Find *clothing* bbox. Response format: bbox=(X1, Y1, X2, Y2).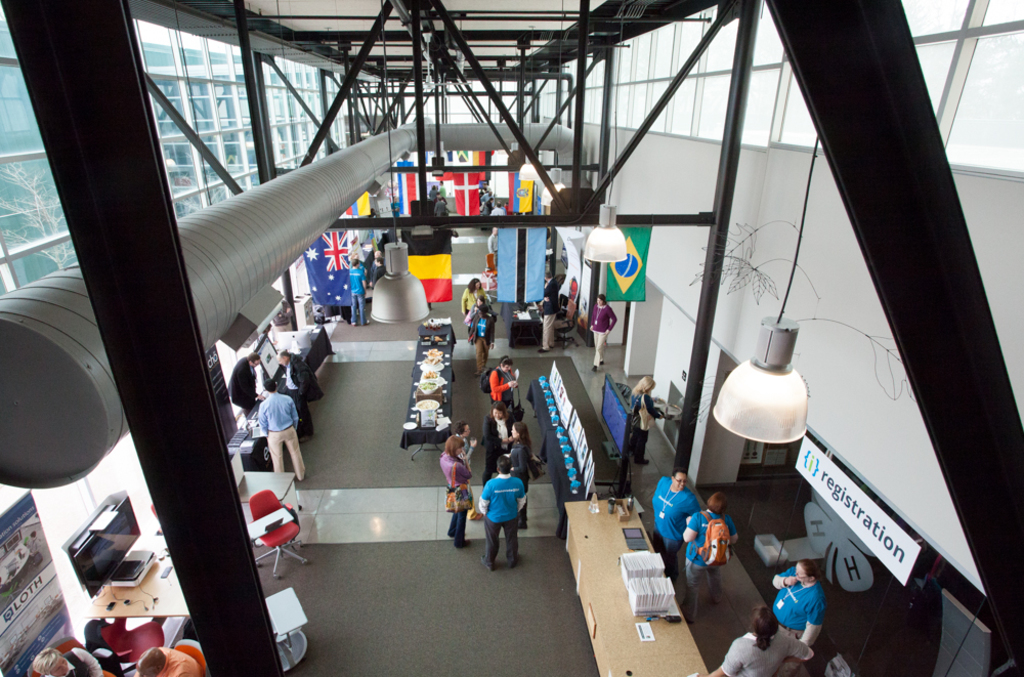
bbox=(477, 411, 502, 471).
